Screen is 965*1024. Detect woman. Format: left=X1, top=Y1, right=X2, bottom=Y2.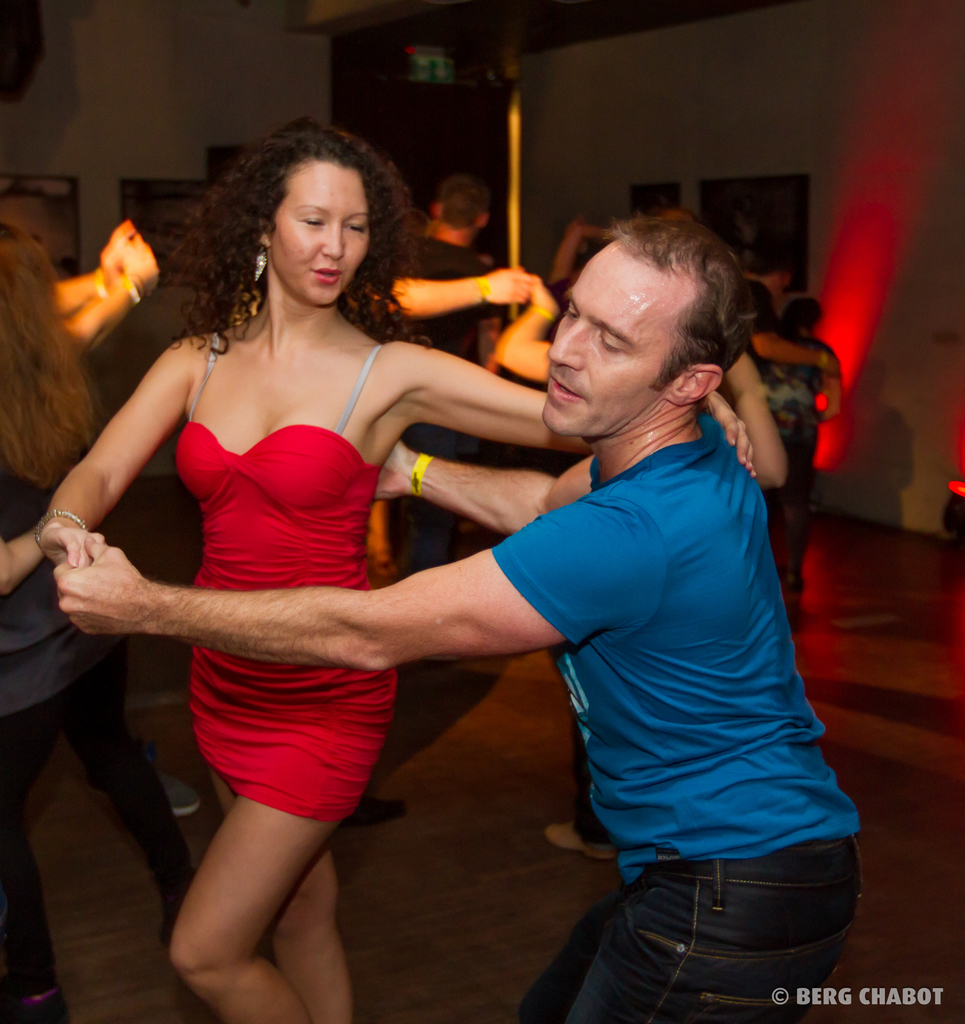
left=0, top=220, right=205, bottom=1023.
